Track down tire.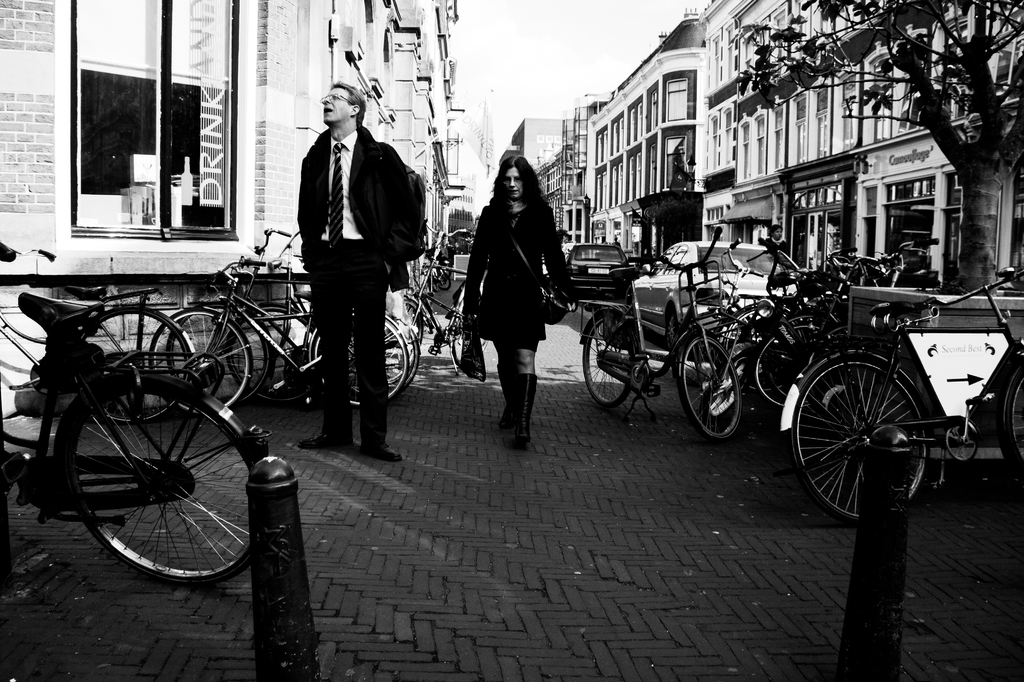
Tracked to pyautogui.locateOnScreen(580, 313, 639, 407).
